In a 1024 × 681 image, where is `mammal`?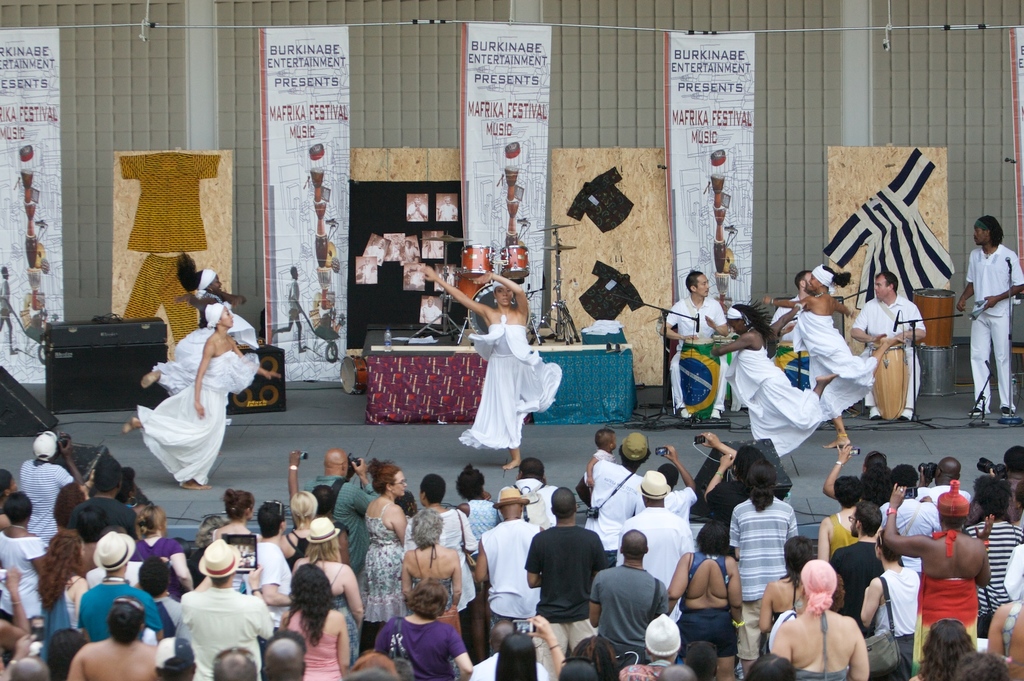
<bbox>897, 473, 1001, 668</bbox>.
